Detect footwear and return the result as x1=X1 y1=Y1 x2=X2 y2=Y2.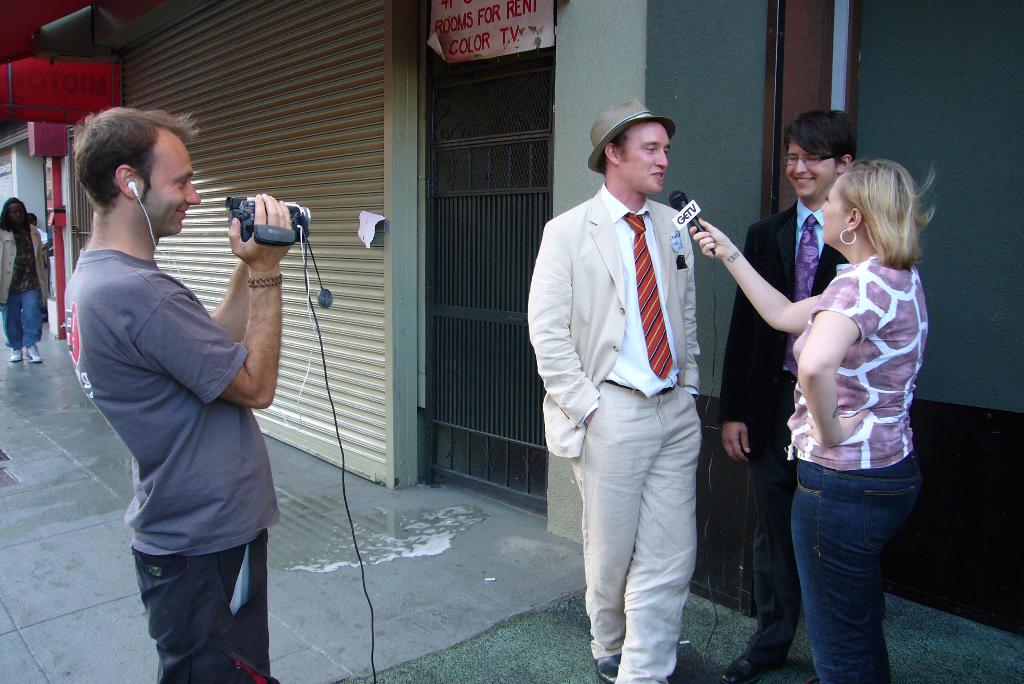
x1=593 y1=660 x2=618 y2=682.
